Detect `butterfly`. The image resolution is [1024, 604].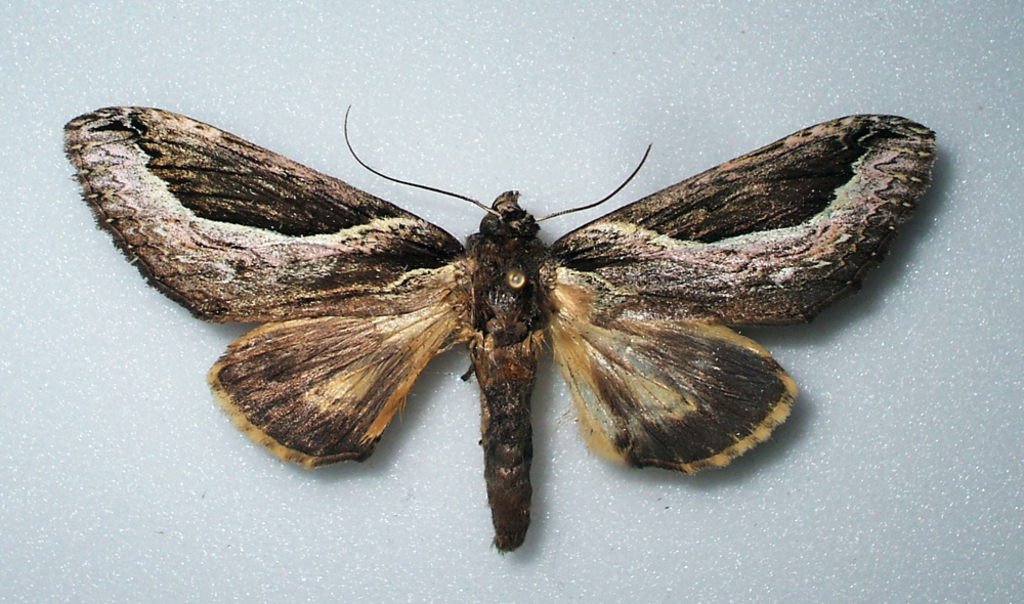
x1=101 y1=96 x2=906 y2=545.
